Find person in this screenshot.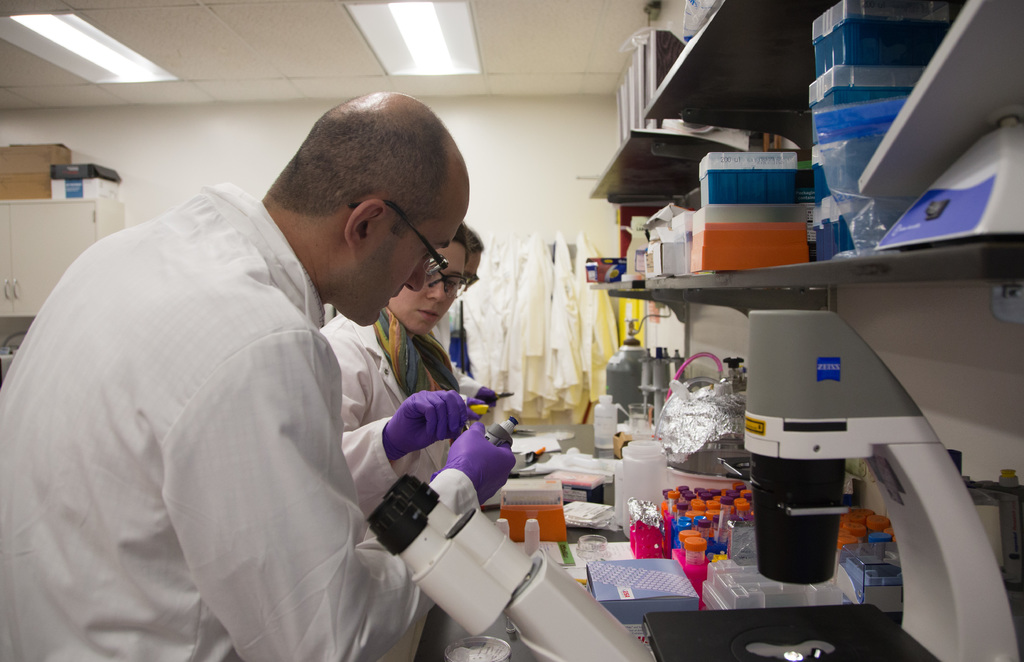
The bounding box for person is l=425, t=227, r=506, b=420.
